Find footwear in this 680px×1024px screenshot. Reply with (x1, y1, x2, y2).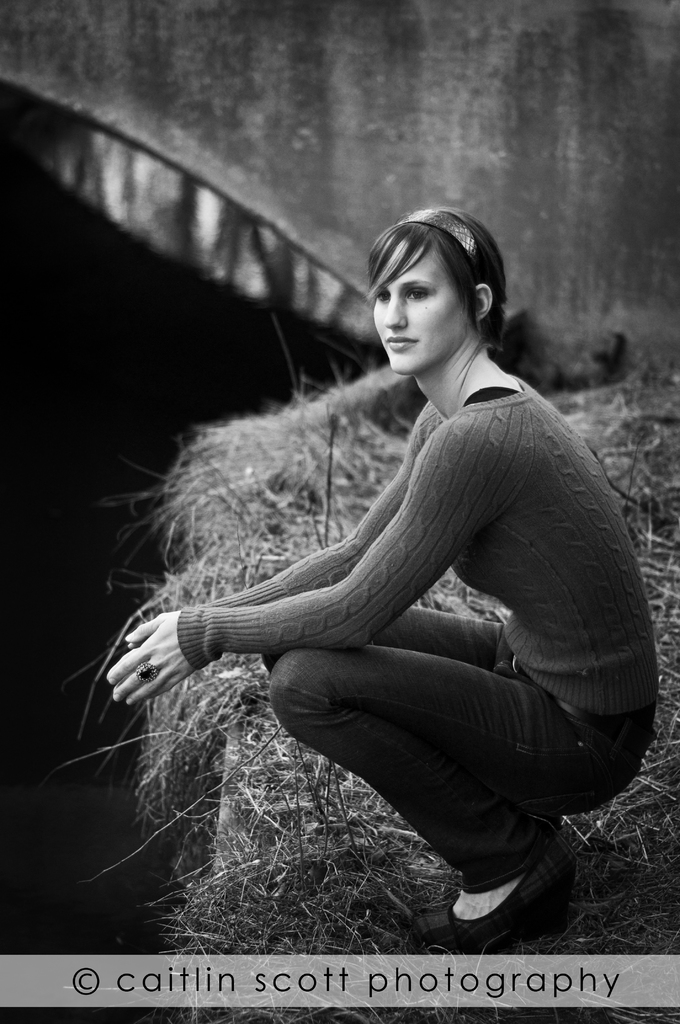
(423, 837, 579, 957).
